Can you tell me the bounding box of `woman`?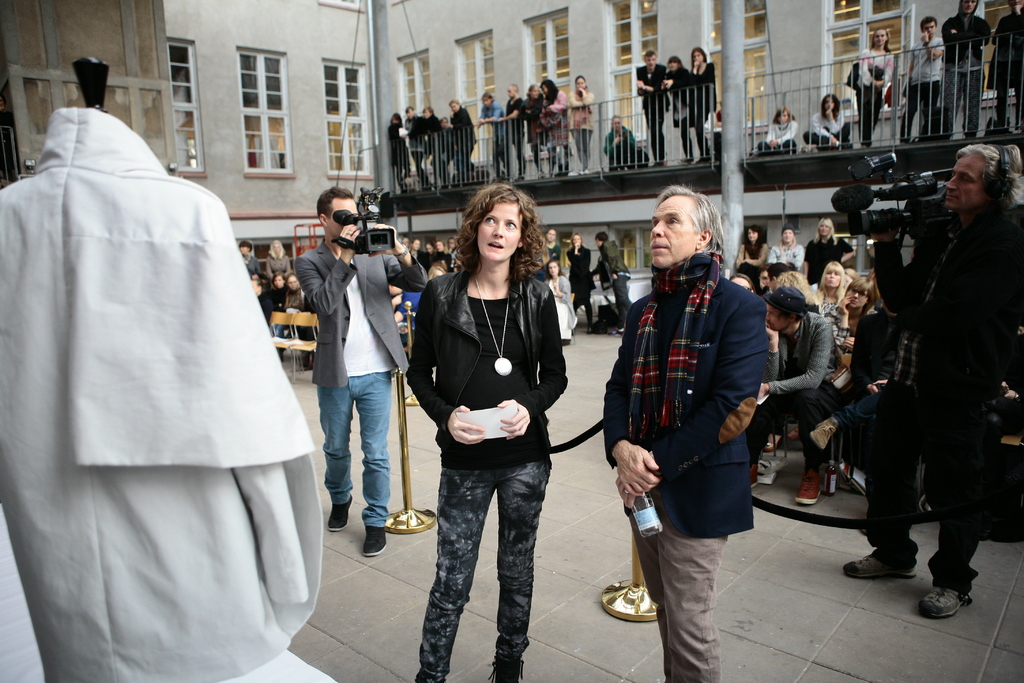
bbox(602, 112, 637, 172).
